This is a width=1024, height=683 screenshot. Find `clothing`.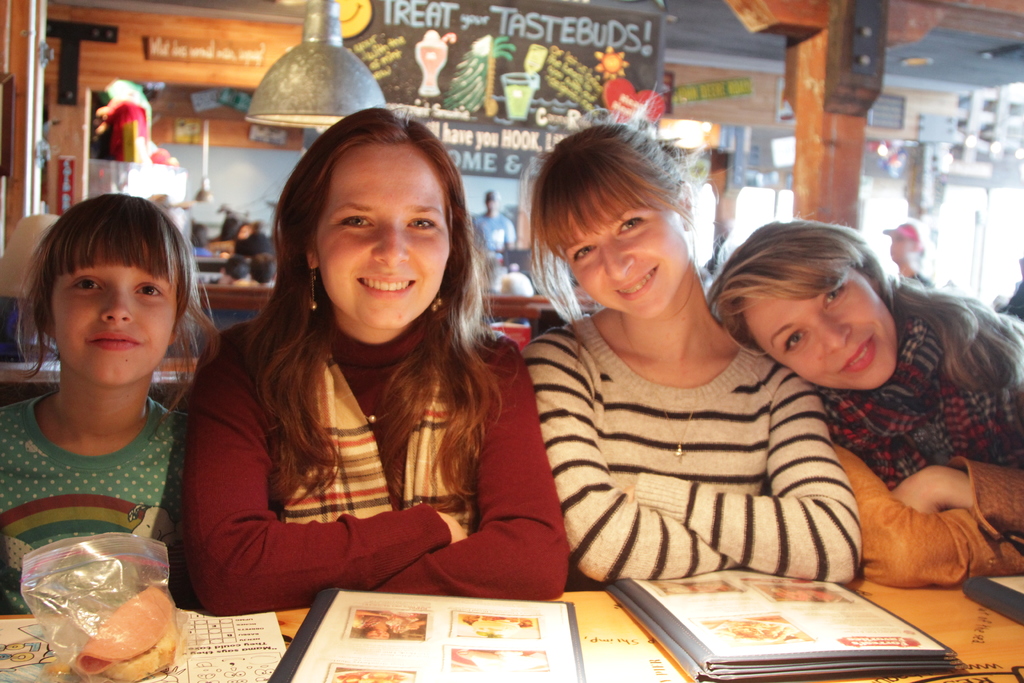
Bounding box: locate(0, 390, 193, 618).
